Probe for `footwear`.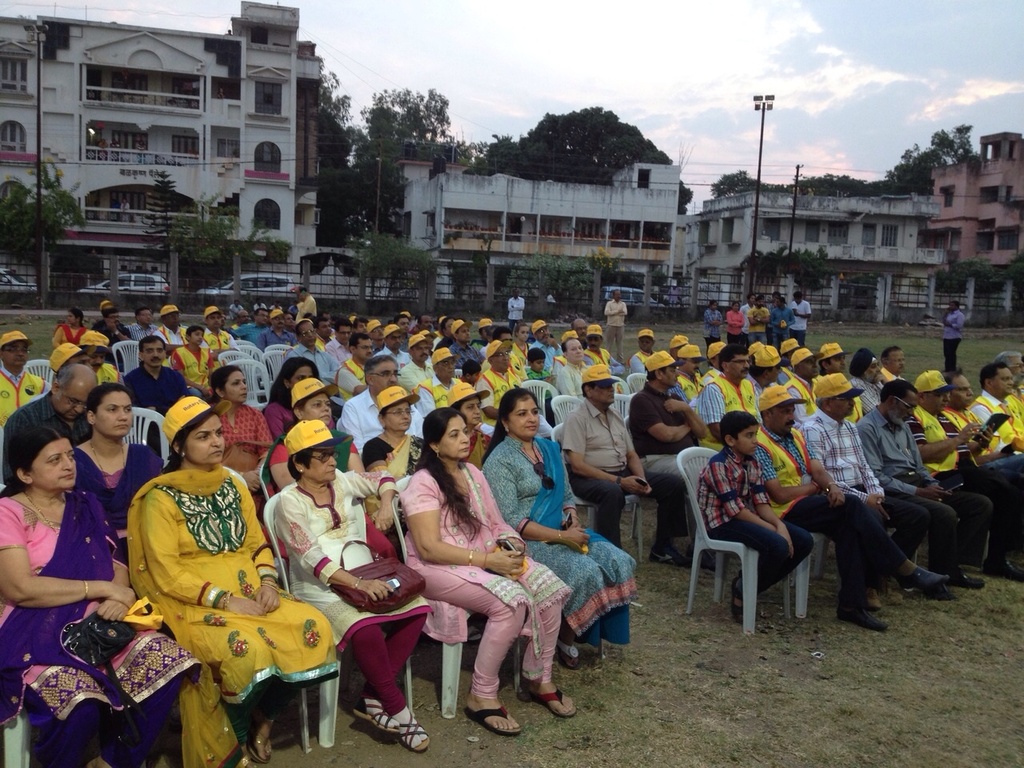
Probe result: crop(980, 554, 1023, 578).
